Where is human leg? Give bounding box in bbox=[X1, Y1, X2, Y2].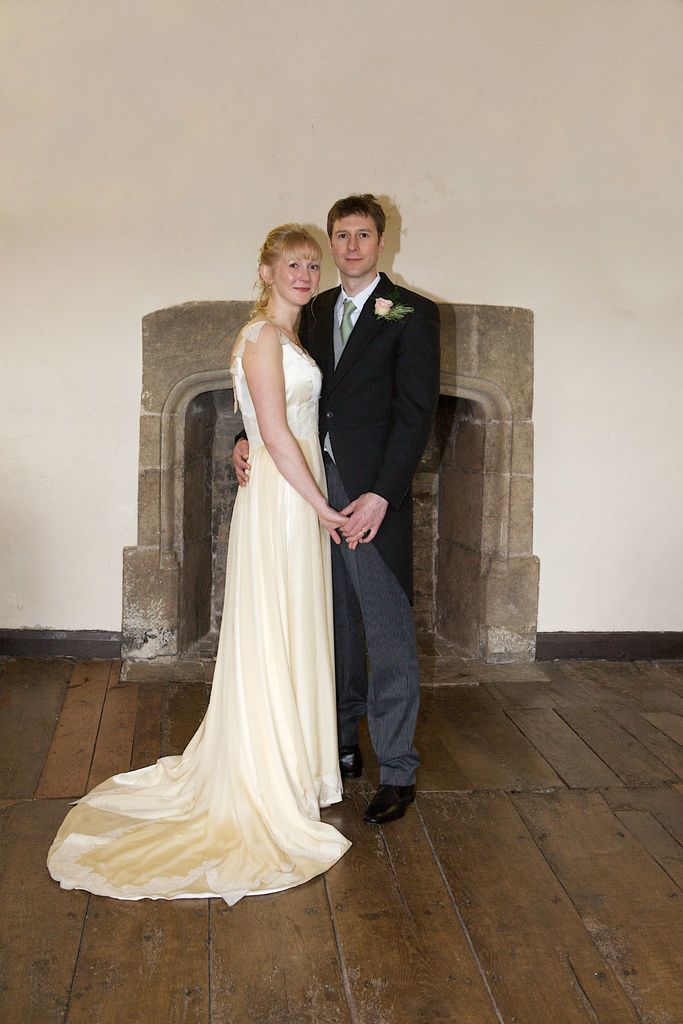
bbox=[321, 455, 420, 819].
